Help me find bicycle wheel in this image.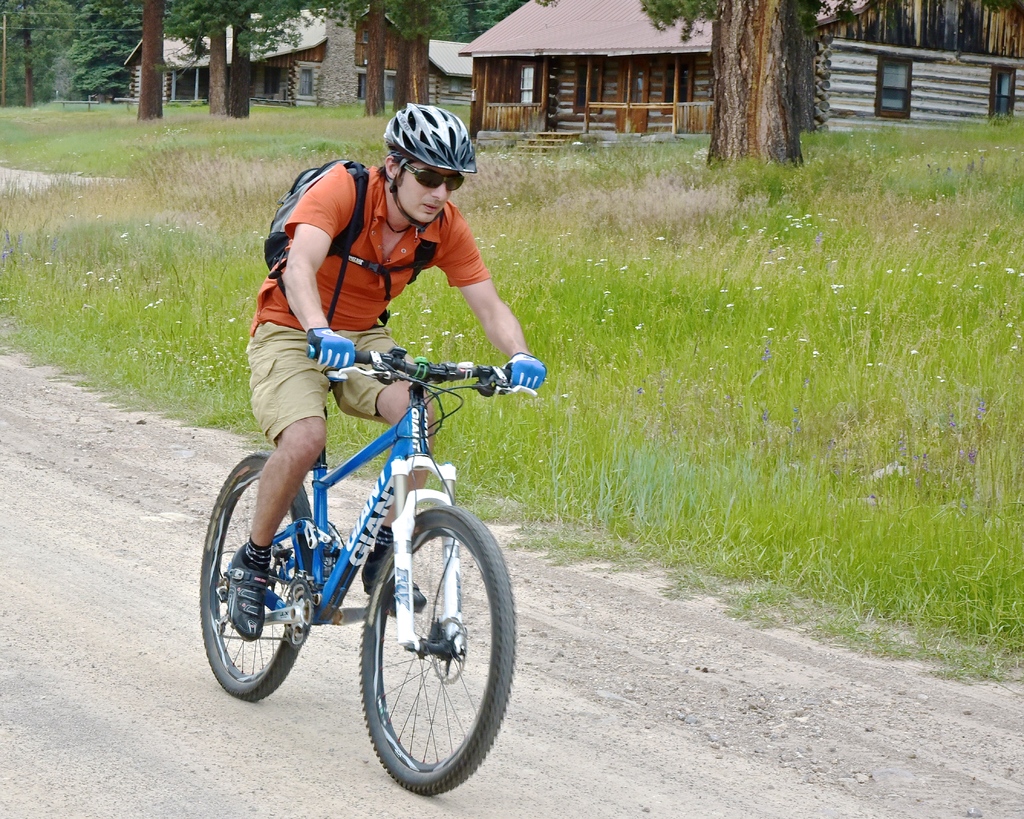
Found it: 339/514/497/803.
